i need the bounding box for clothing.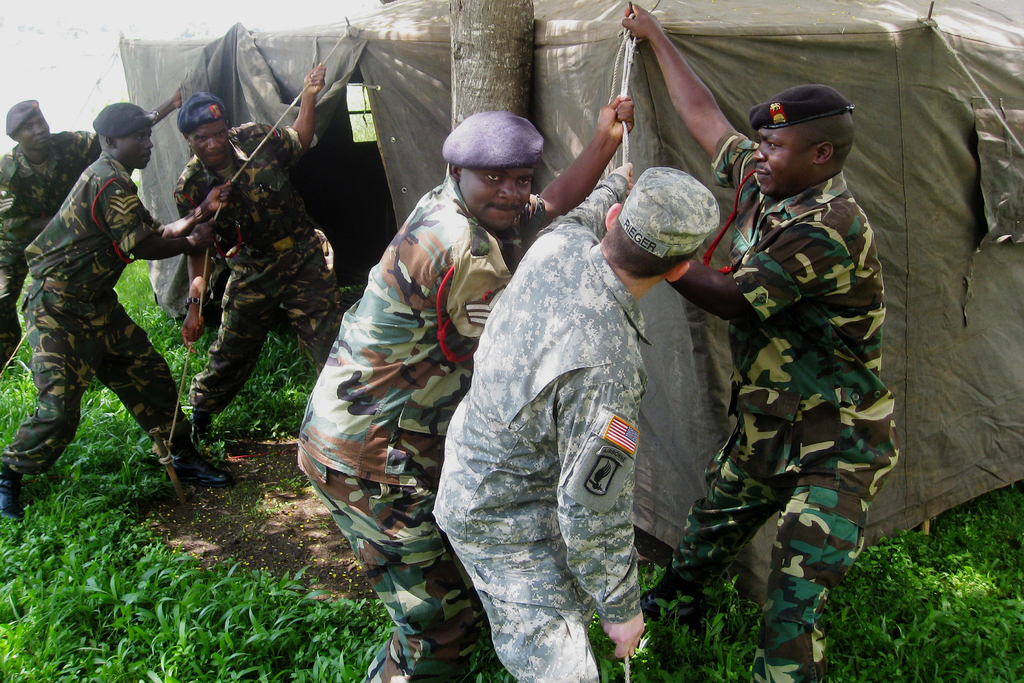
Here it is: bbox=(653, 132, 902, 682).
